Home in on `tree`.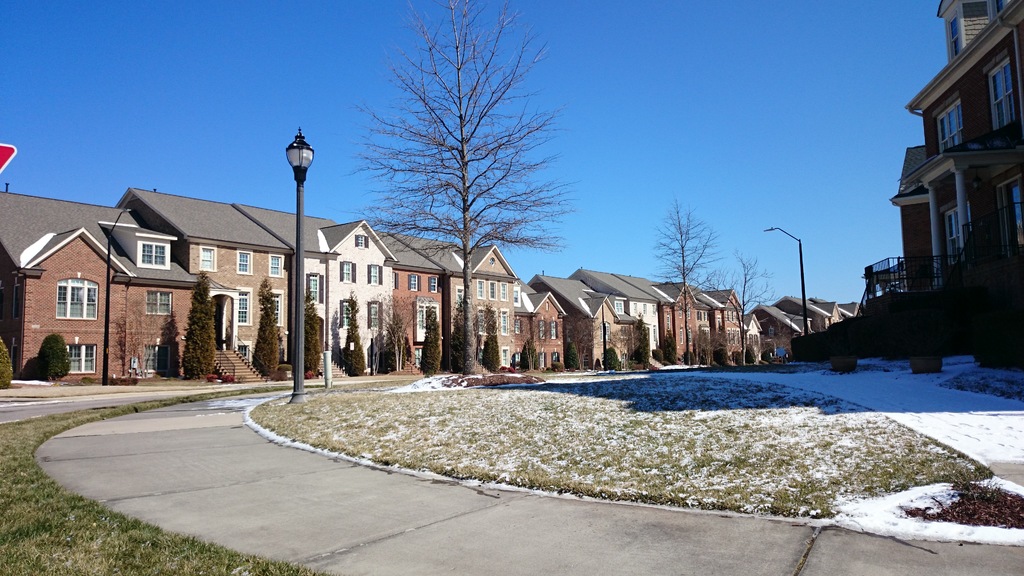
Homed in at [x1=652, y1=192, x2=721, y2=359].
